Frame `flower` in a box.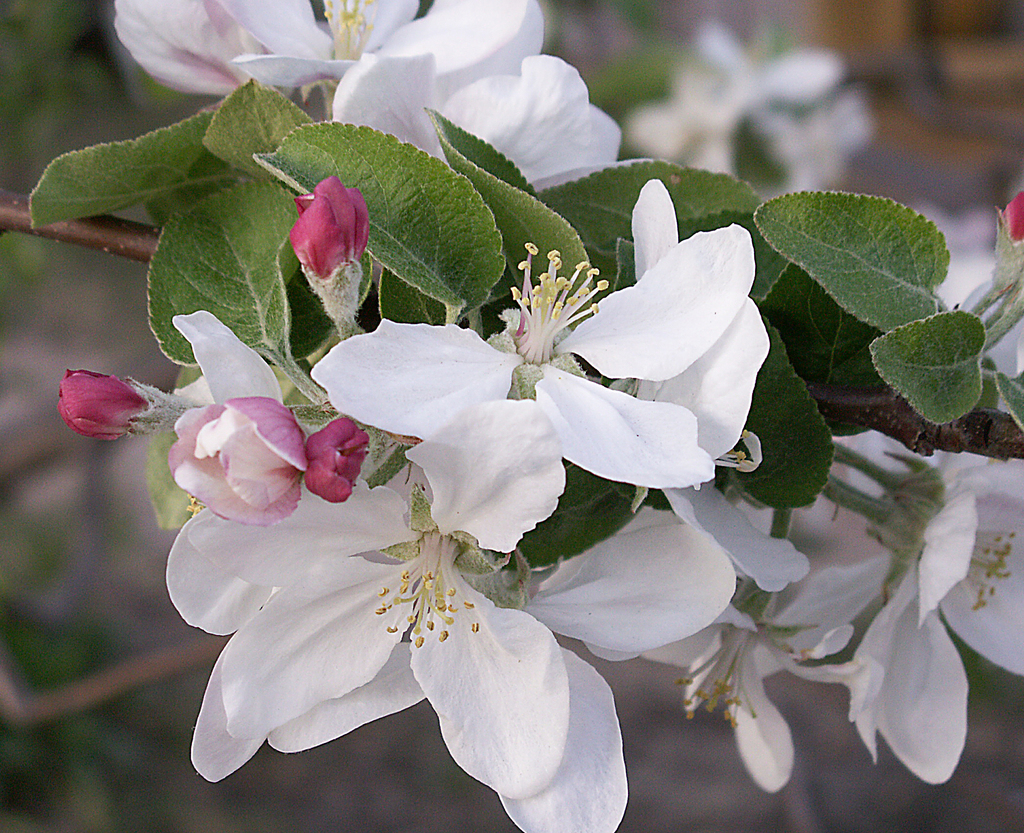
crop(307, 175, 748, 552).
